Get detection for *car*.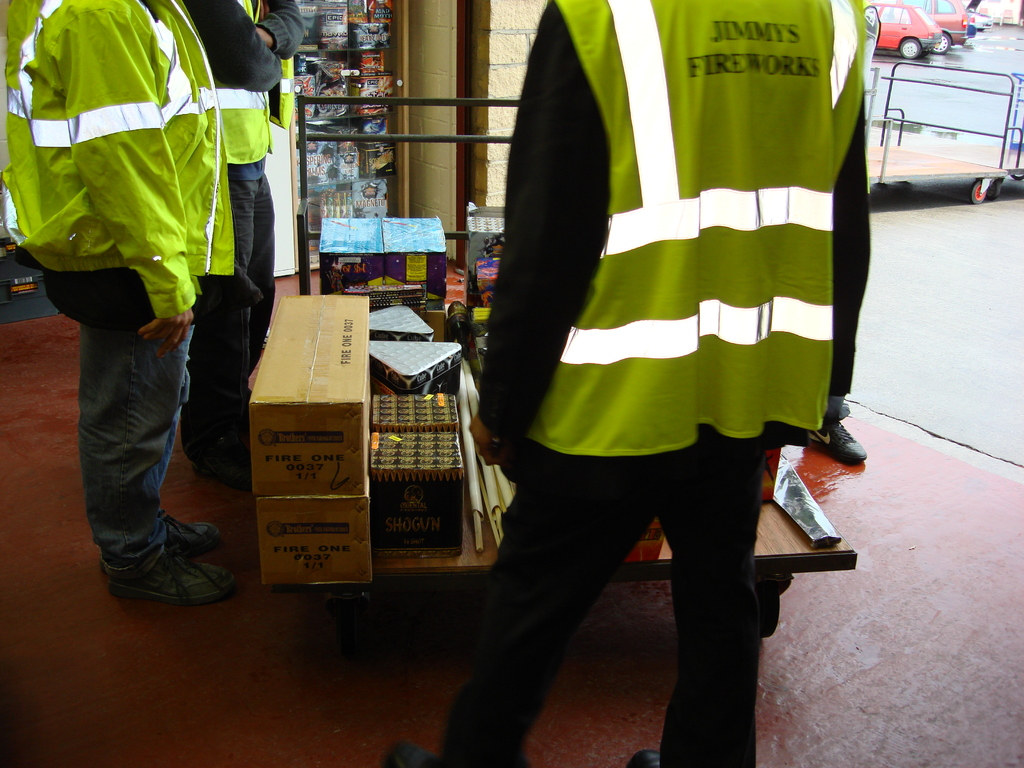
Detection: bbox=(966, 6, 996, 30).
